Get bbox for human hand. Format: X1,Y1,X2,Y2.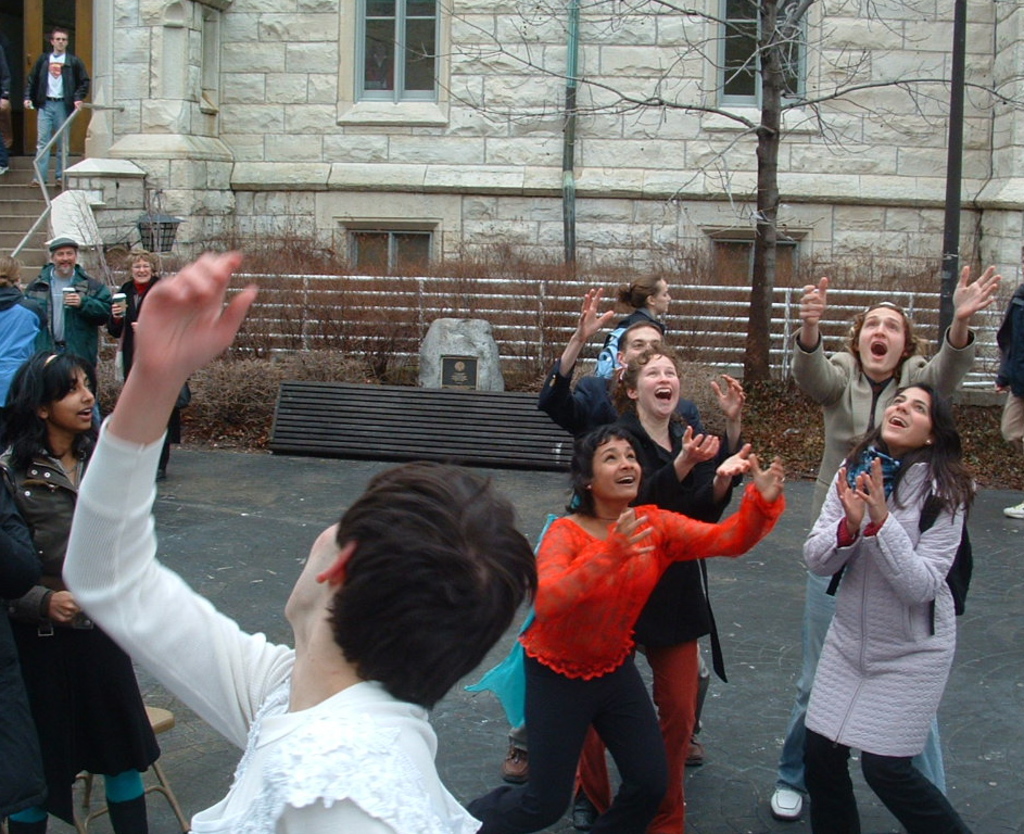
749,455,787,509.
